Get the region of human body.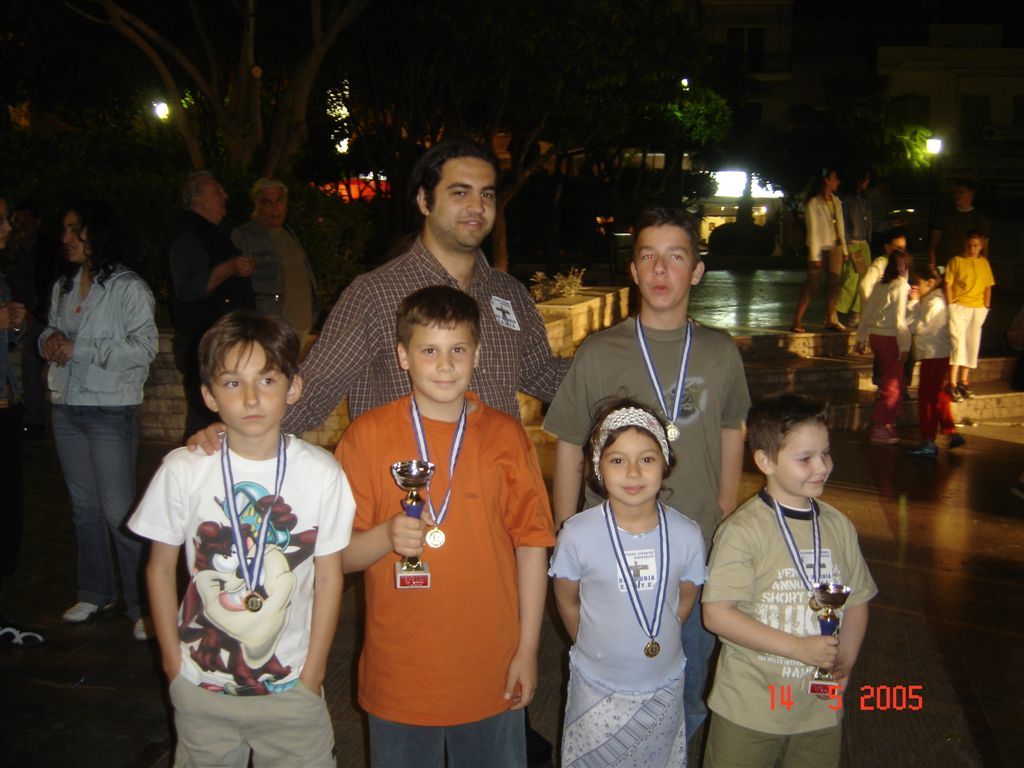
(28,262,161,642).
